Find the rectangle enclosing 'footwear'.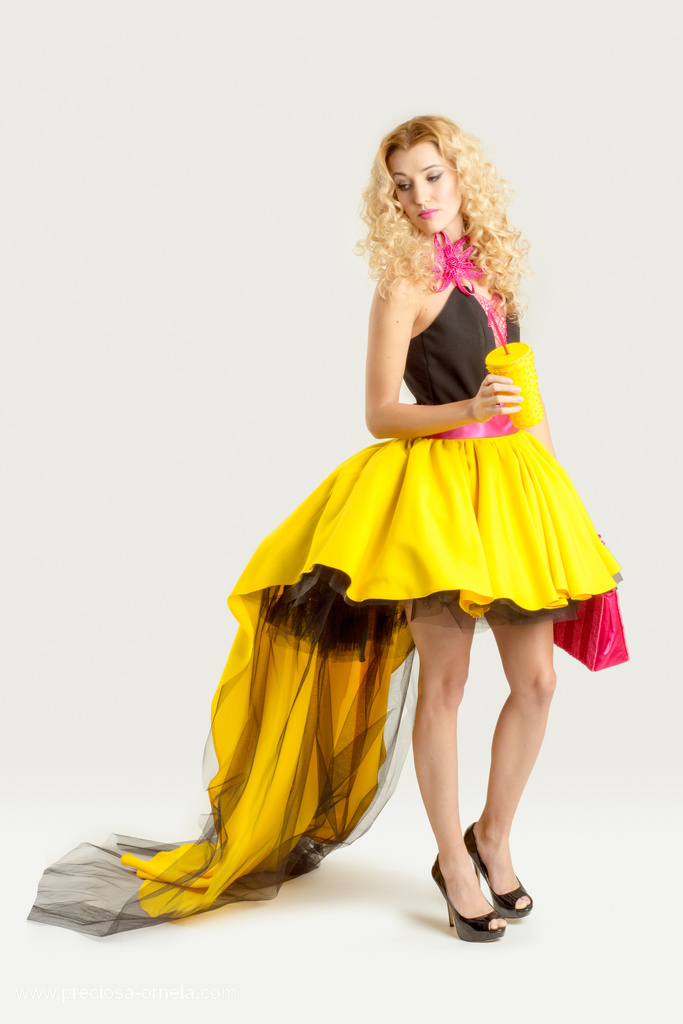
(457,824,534,923).
